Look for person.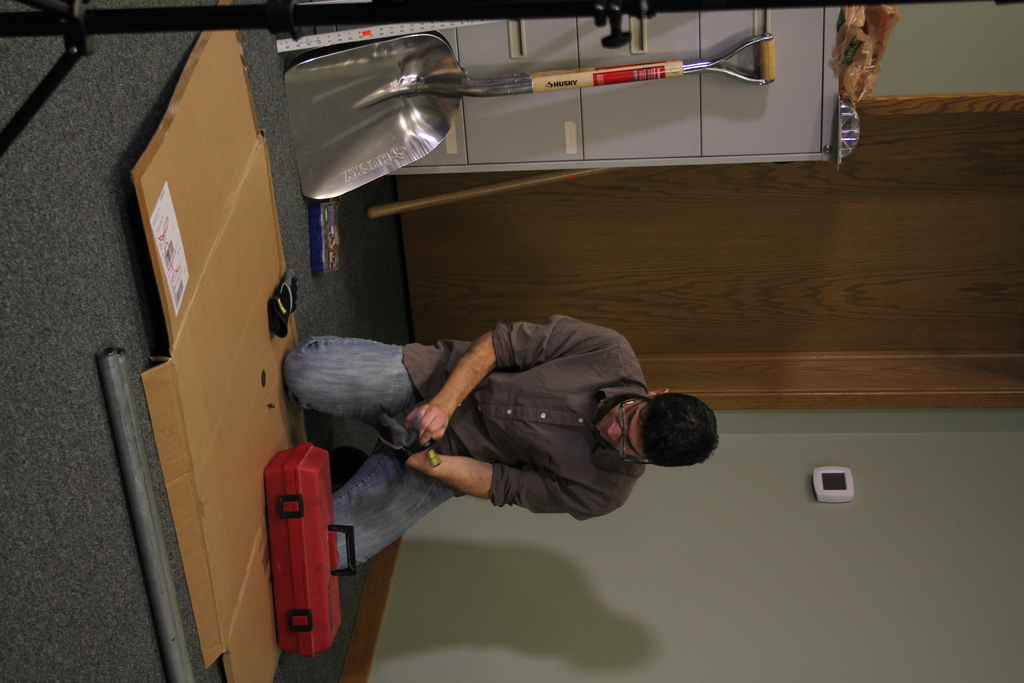
Found: detection(307, 288, 699, 602).
